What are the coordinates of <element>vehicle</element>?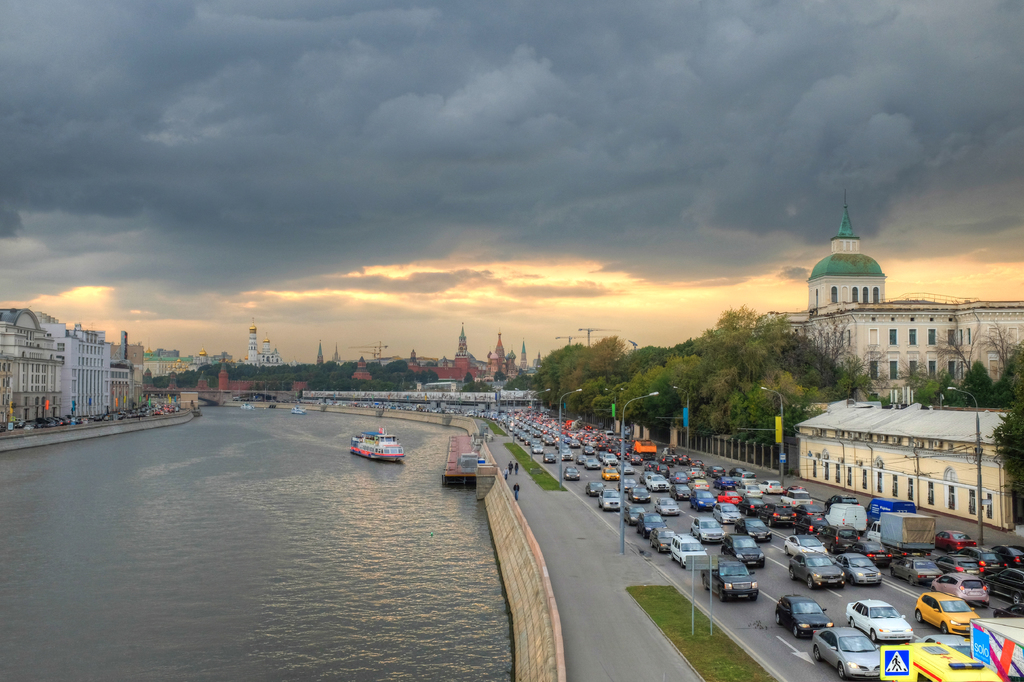
<box>824,507,868,528</box>.
